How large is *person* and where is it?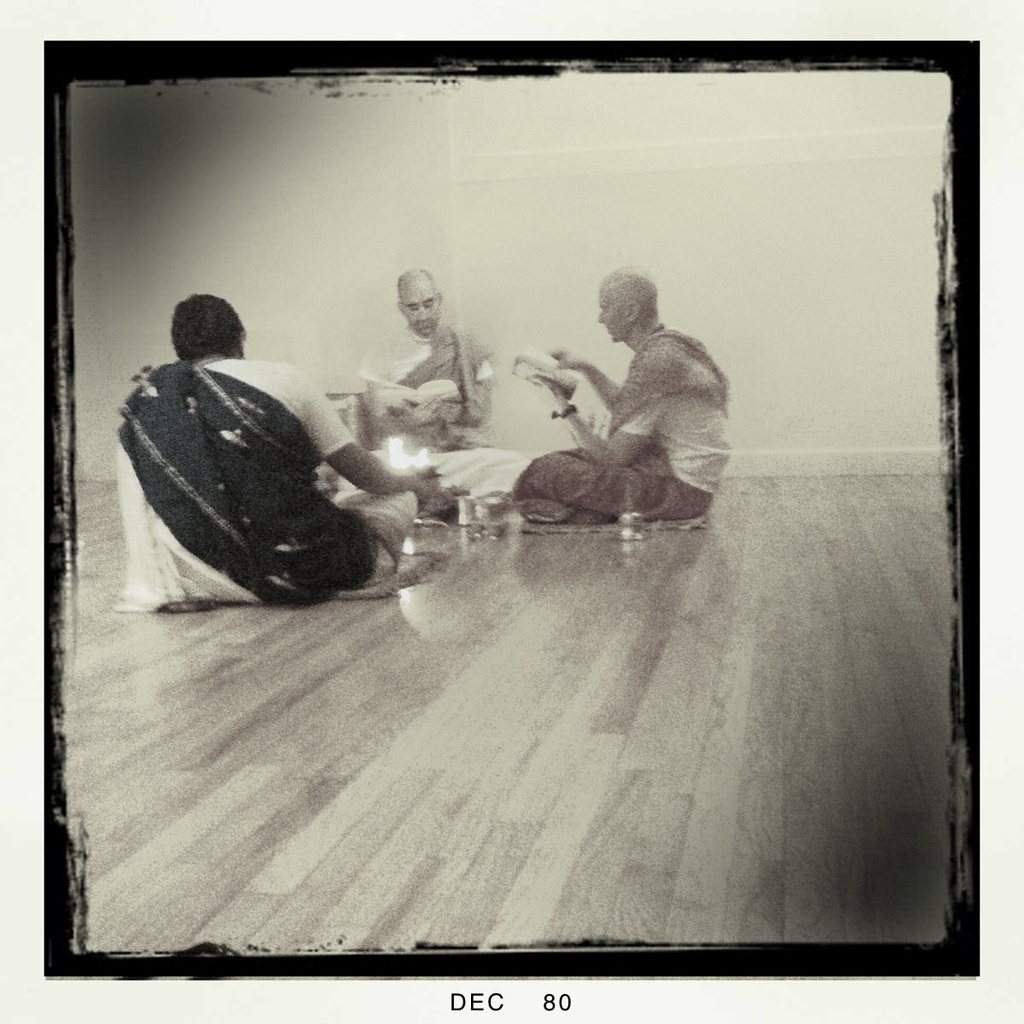
Bounding box: {"left": 106, "top": 293, "right": 422, "bottom": 617}.
